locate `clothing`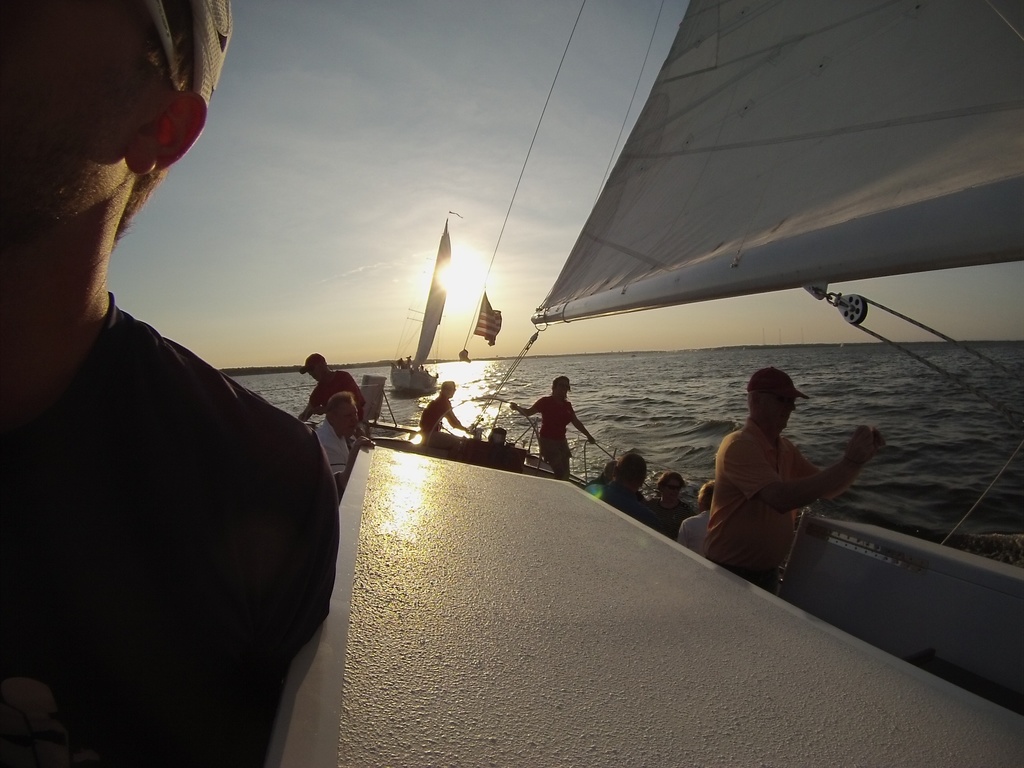
<region>534, 393, 578, 484</region>
